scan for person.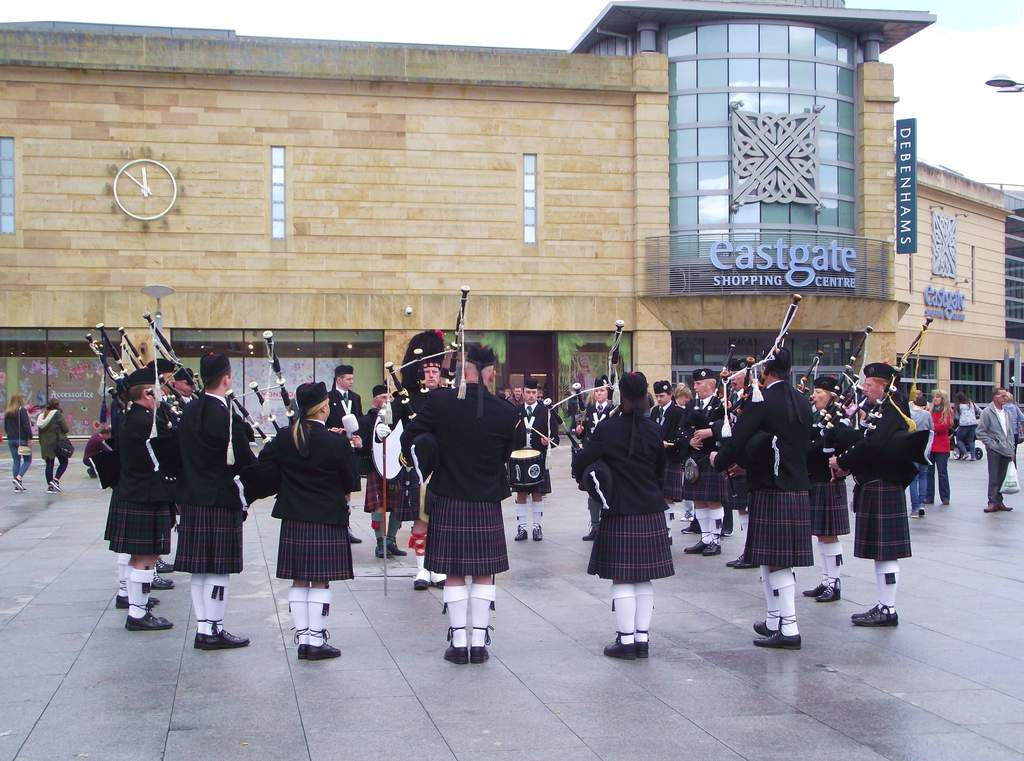
Scan result: bbox(399, 339, 521, 668).
